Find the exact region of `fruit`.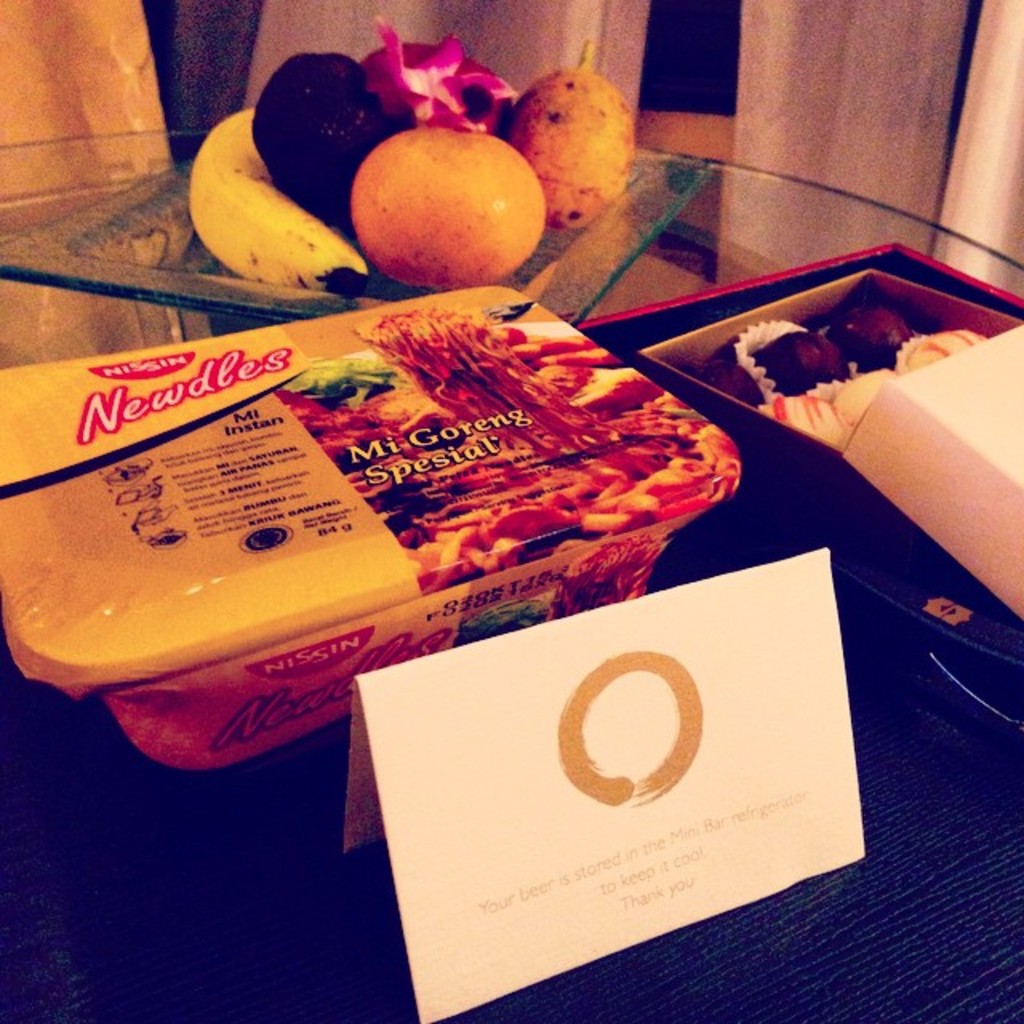
Exact region: l=504, t=32, r=635, b=232.
